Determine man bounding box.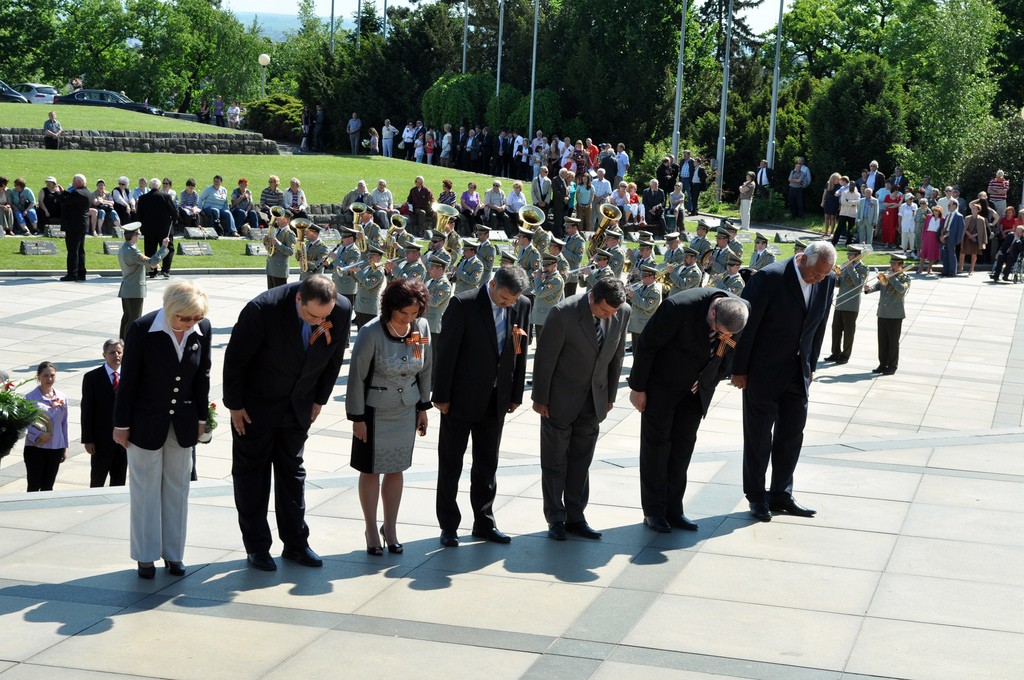
Determined: {"left": 480, "top": 181, "right": 505, "bottom": 229}.
